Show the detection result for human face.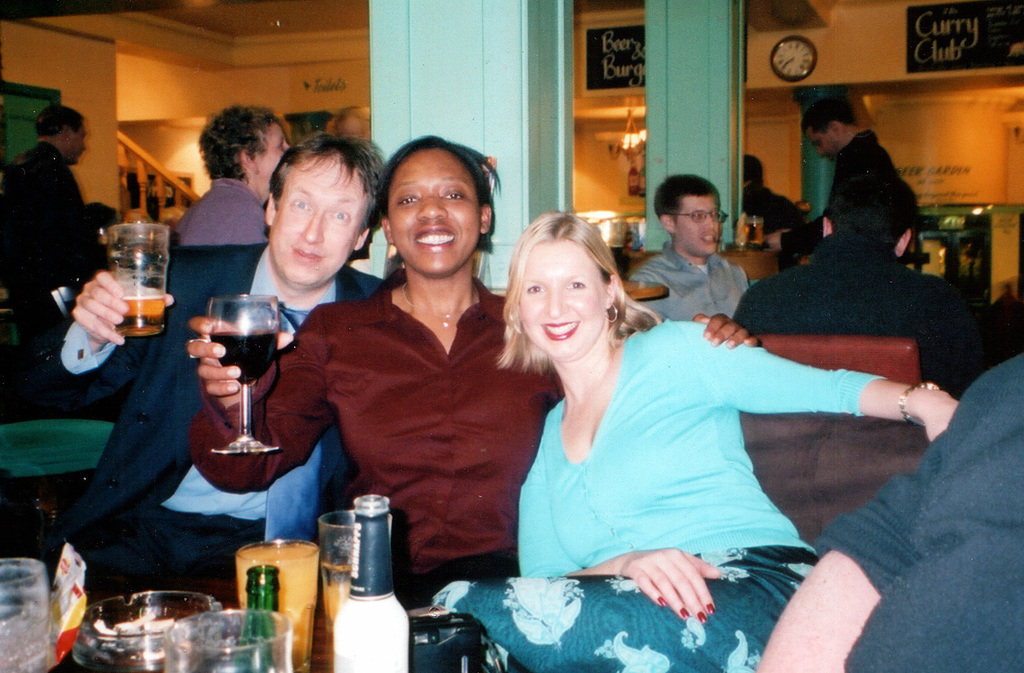
<box>807,128,837,158</box>.
